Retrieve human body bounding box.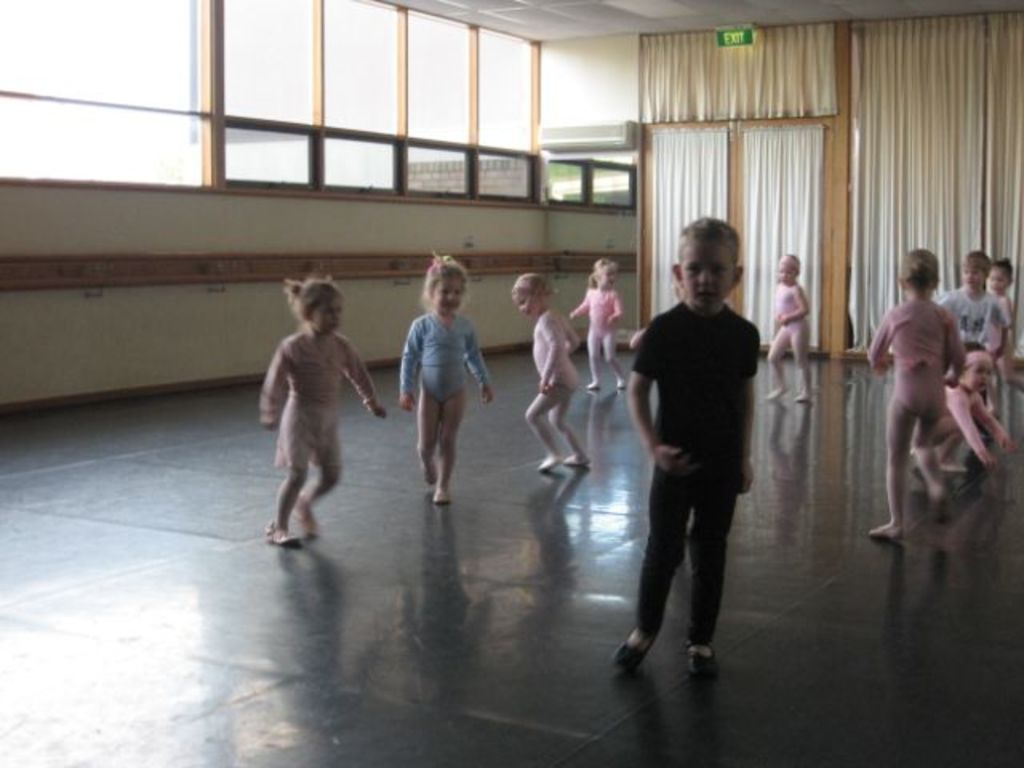
Bounding box: (930, 384, 1016, 472).
